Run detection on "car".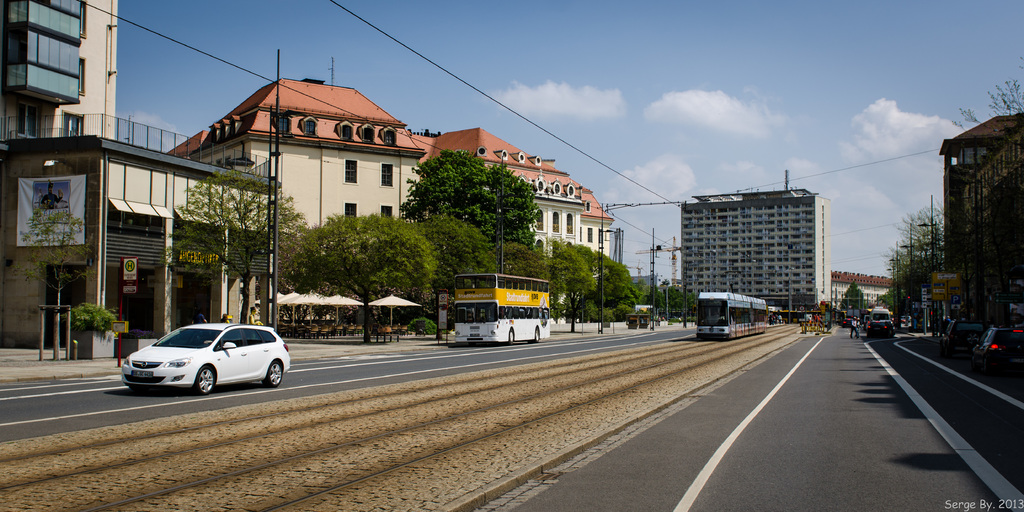
Result: box(123, 326, 292, 395).
